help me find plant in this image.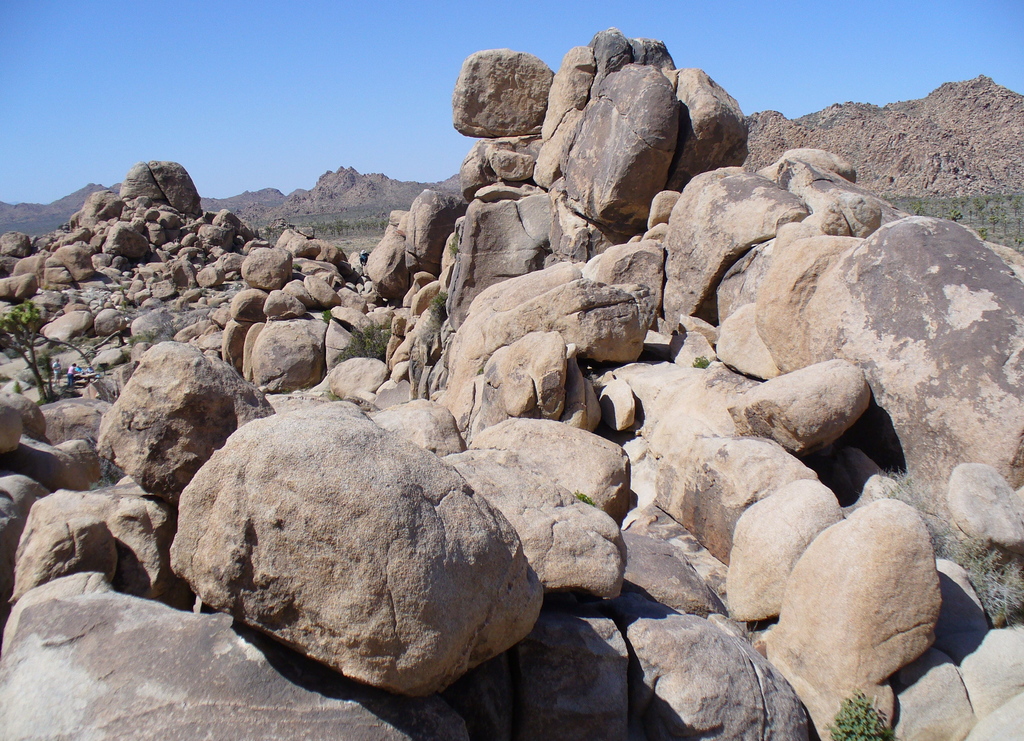
Found it: {"left": 869, "top": 465, "right": 1023, "bottom": 625}.
